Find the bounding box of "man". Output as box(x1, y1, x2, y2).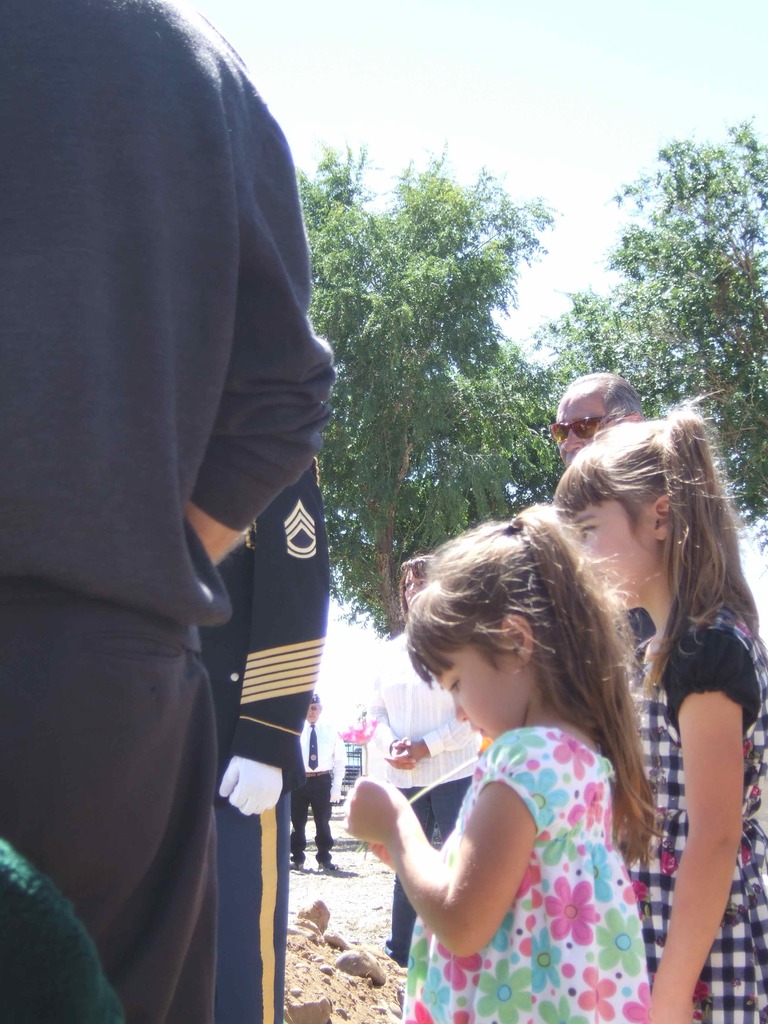
box(0, 0, 339, 1023).
